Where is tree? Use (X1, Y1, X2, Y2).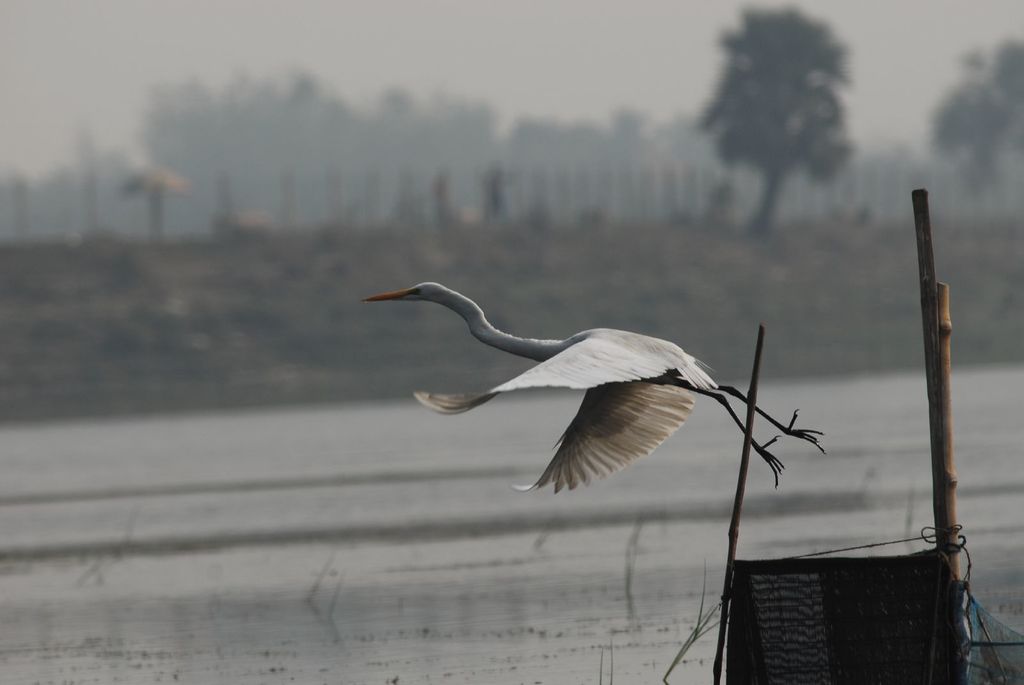
(937, 33, 1023, 205).
